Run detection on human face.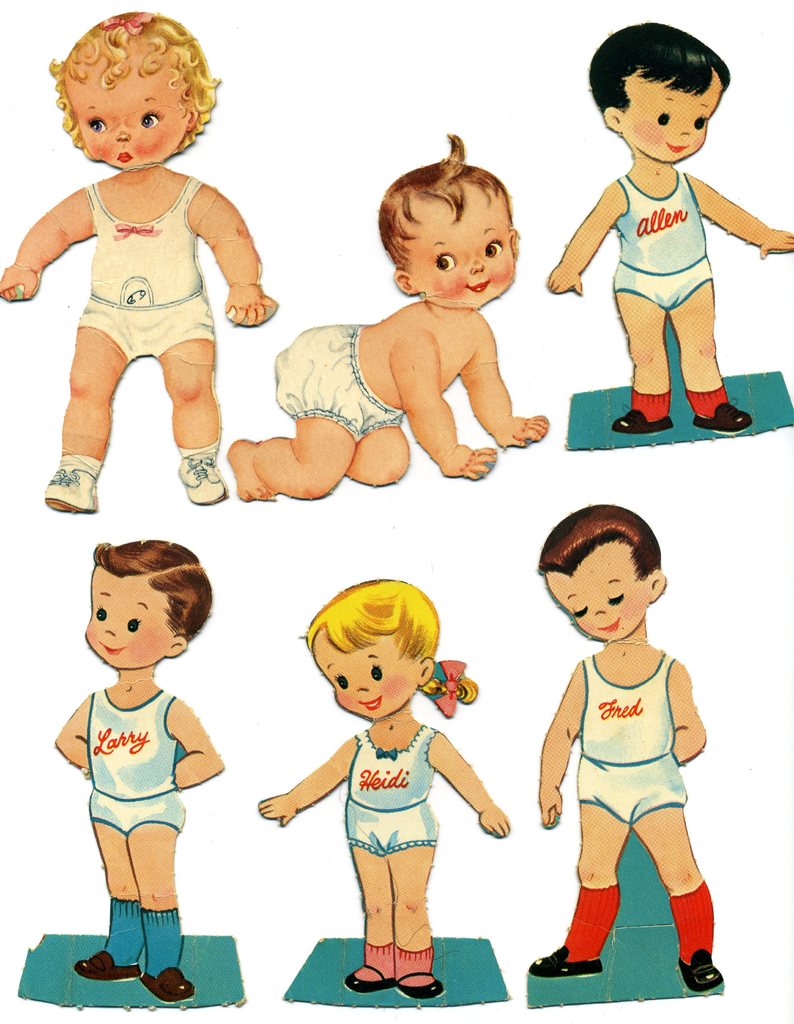
Result: left=628, top=75, right=709, bottom=162.
